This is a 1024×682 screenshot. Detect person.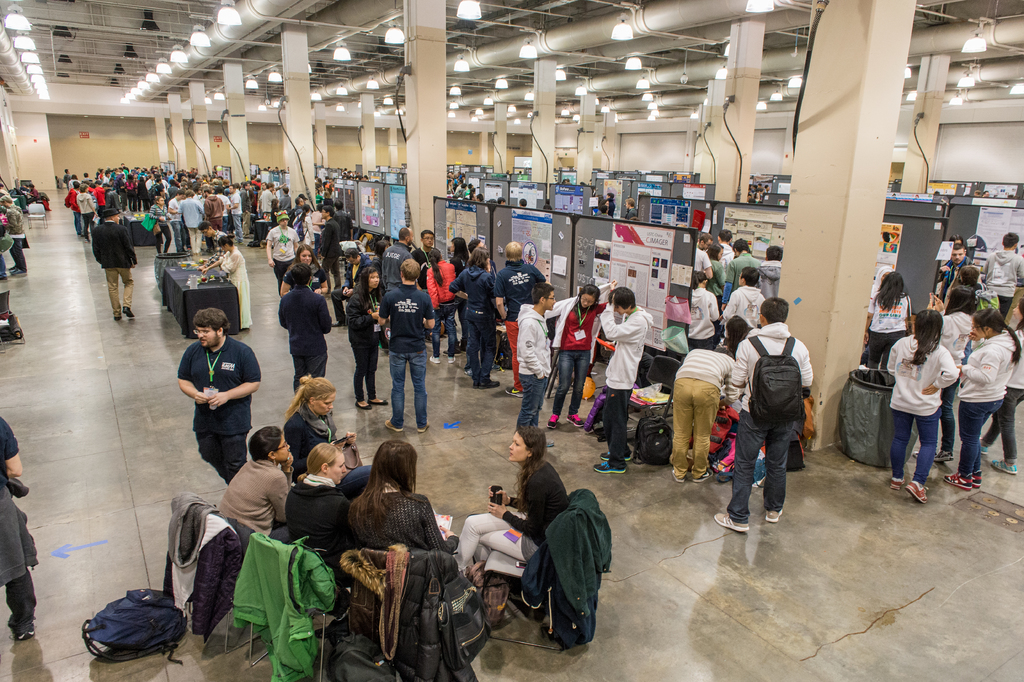
<bbox>362, 233, 378, 254</bbox>.
